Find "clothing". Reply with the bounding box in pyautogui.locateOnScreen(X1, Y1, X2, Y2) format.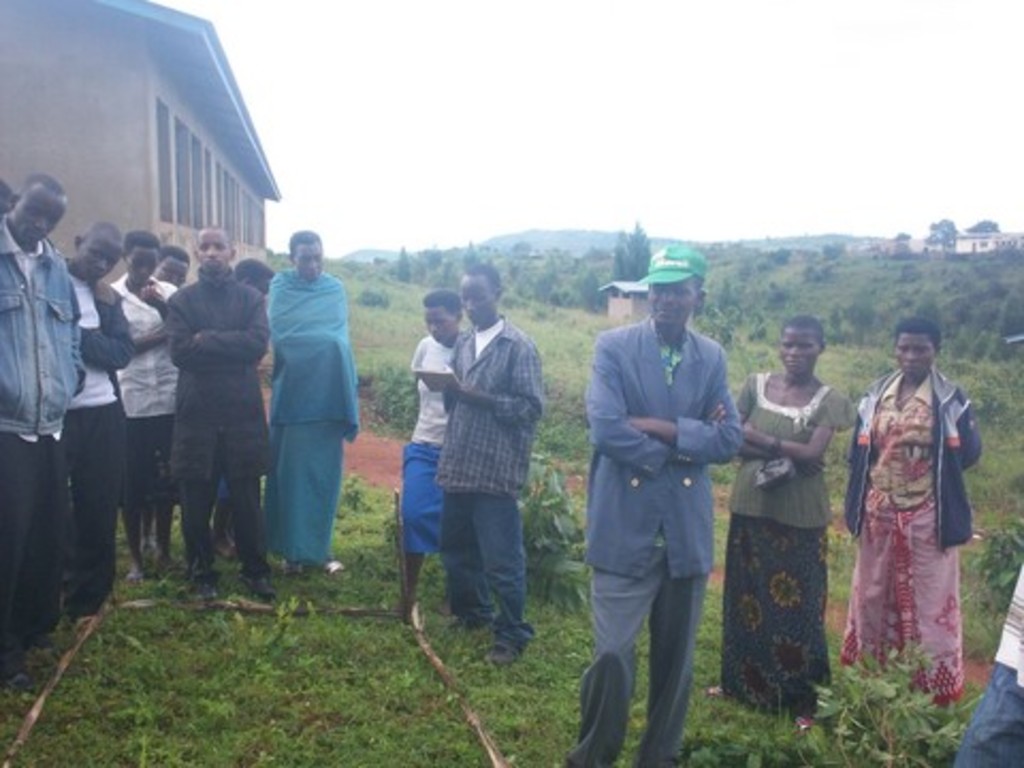
pyautogui.locateOnScreen(433, 320, 550, 653).
